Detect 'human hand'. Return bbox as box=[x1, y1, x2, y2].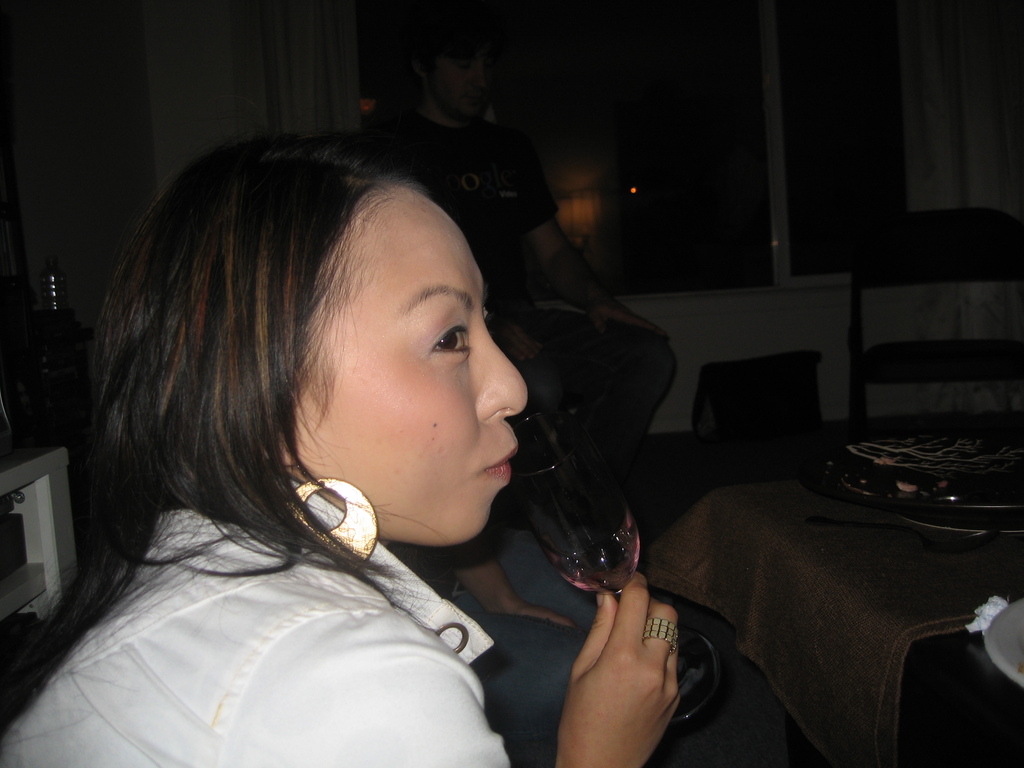
box=[483, 311, 545, 365].
